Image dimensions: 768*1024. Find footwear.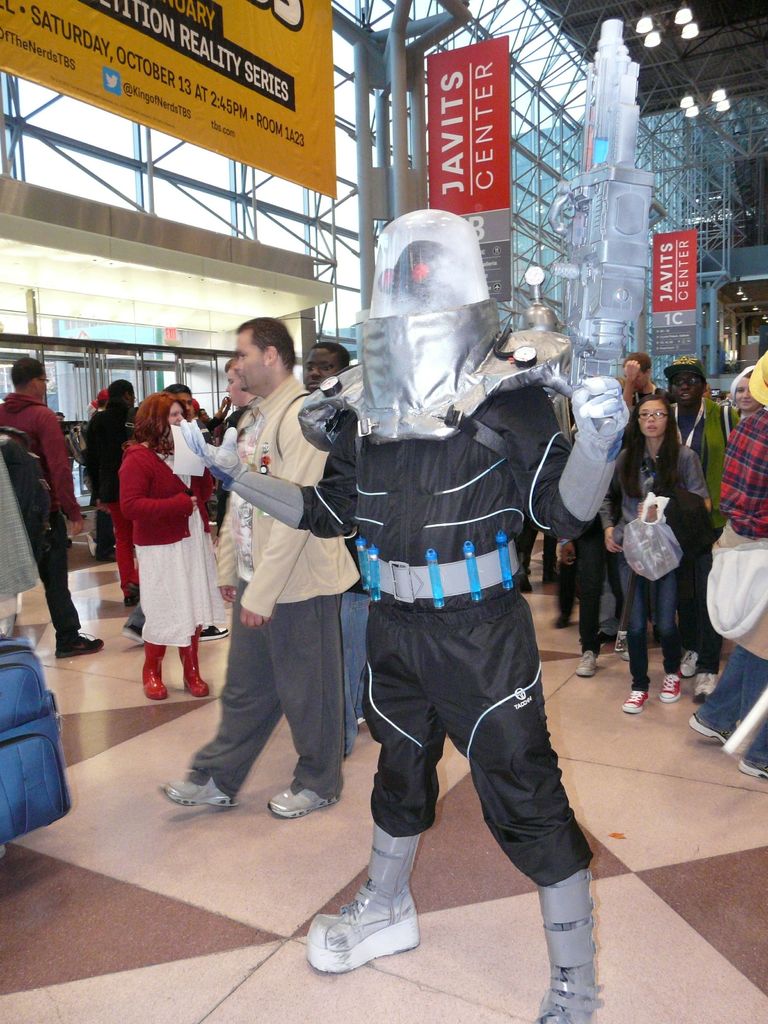
crop(618, 688, 650, 716).
